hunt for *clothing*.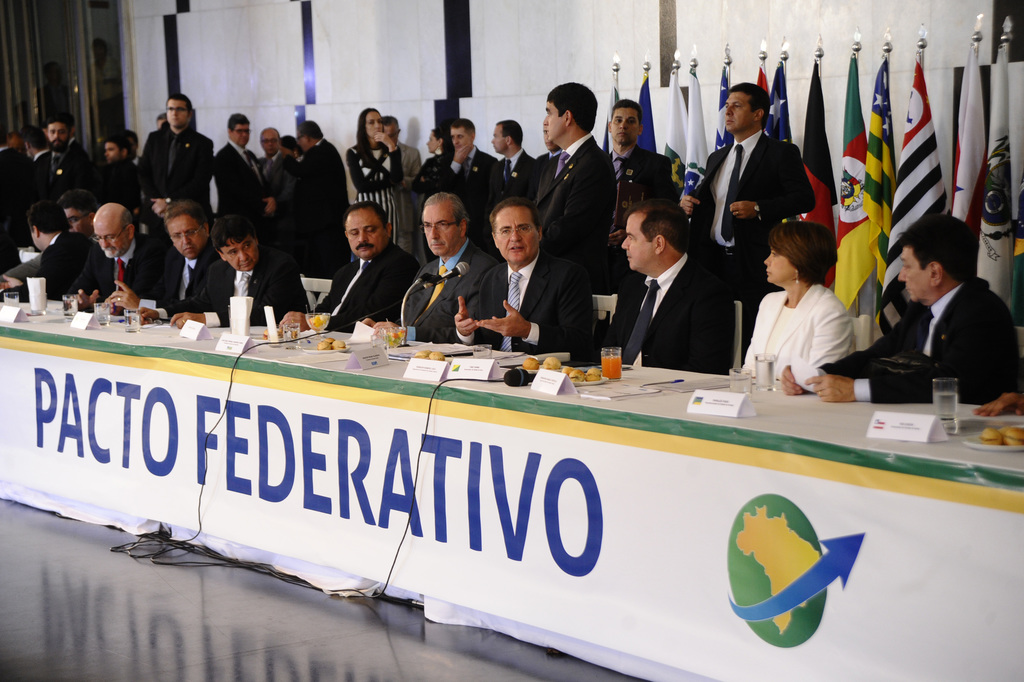
Hunted down at 438,146,497,236.
